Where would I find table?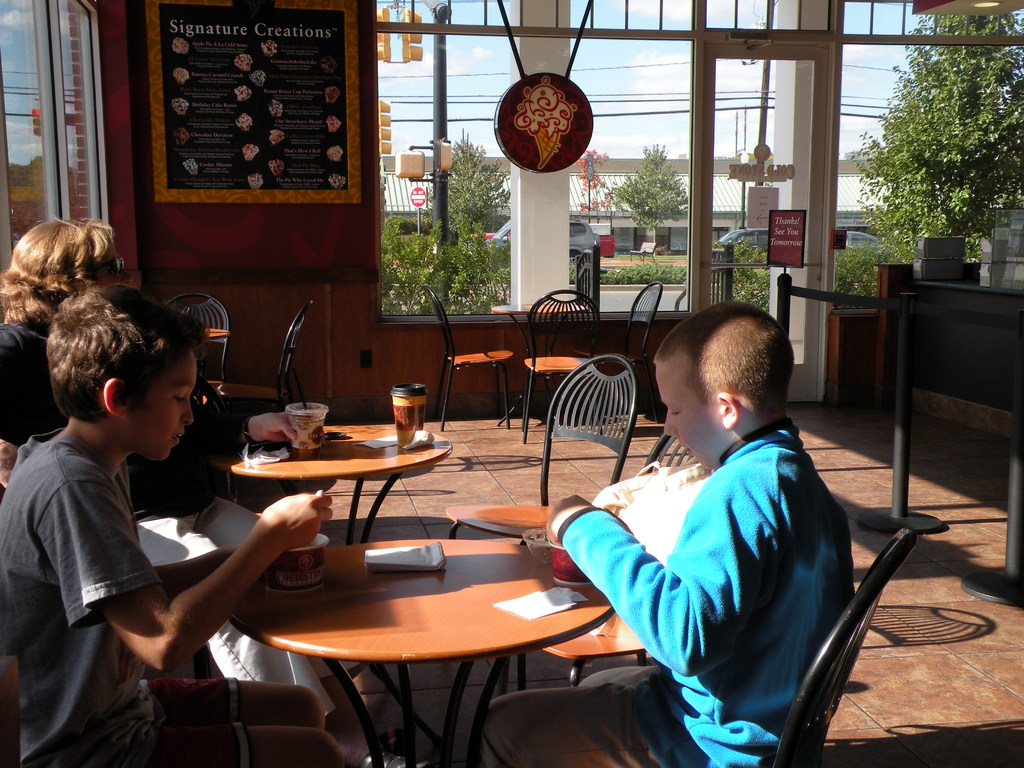
At 210,431,452,542.
